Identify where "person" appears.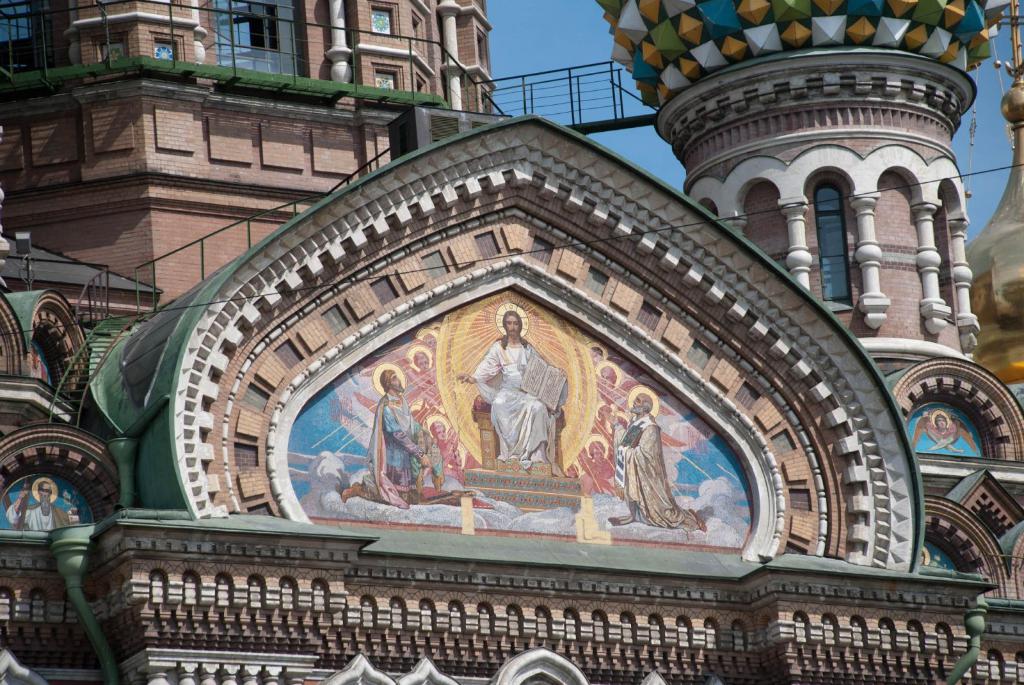
Appears at Rect(921, 549, 931, 564).
